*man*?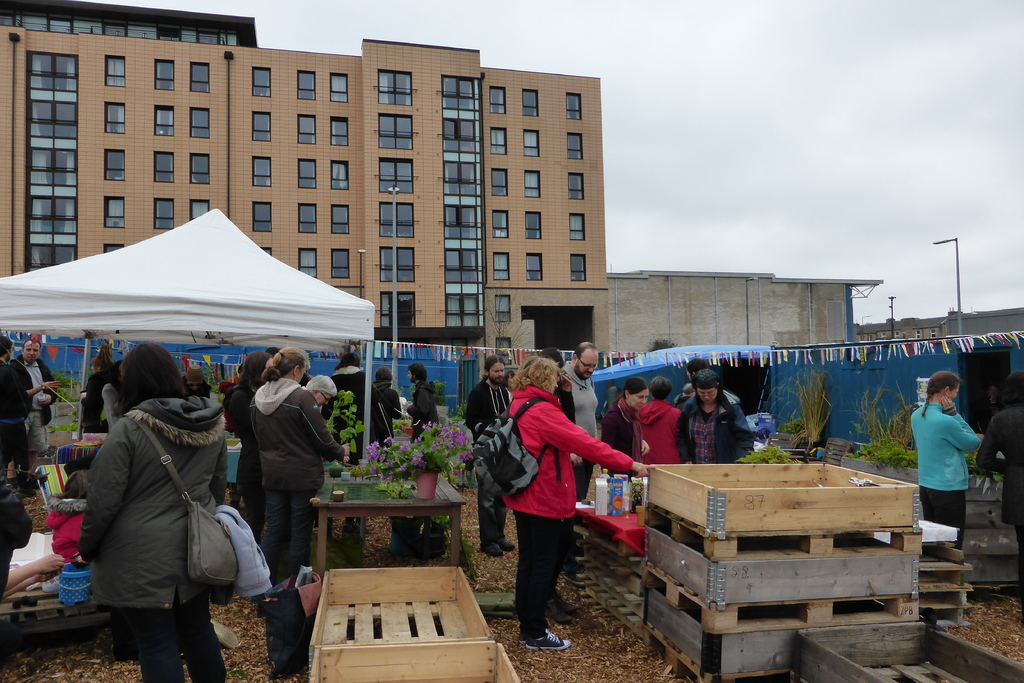
{"x1": 675, "y1": 369, "x2": 754, "y2": 466}
